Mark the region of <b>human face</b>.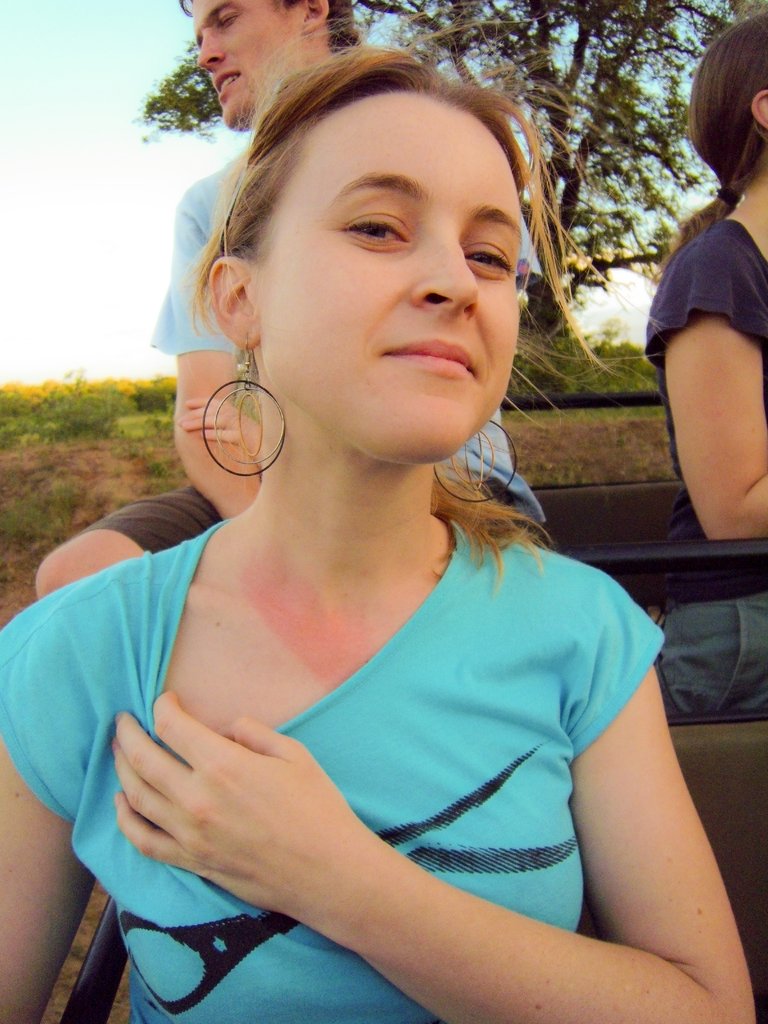
Region: [left=259, top=88, right=525, bottom=462].
